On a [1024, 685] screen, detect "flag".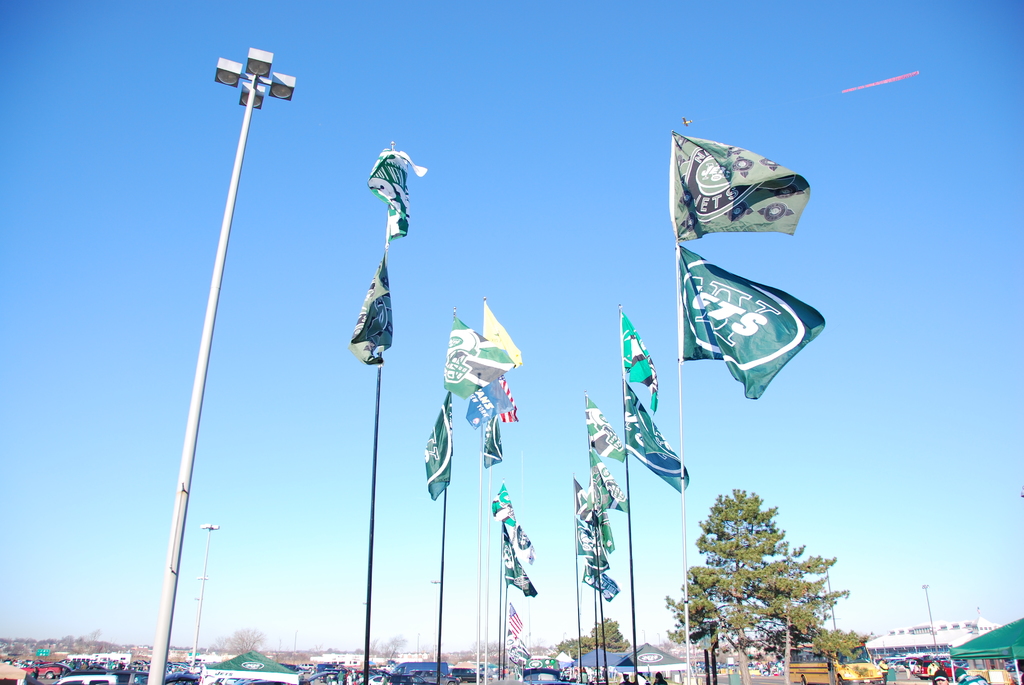
[left=515, top=598, right=522, bottom=640].
